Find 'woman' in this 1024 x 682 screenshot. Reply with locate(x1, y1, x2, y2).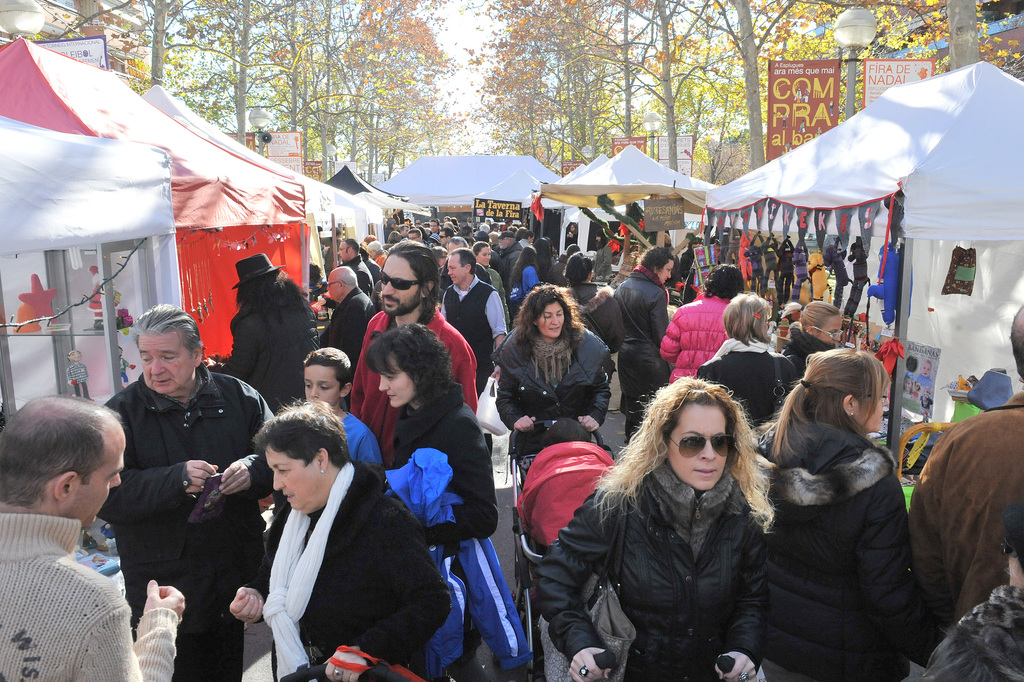
locate(488, 281, 616, 438).
